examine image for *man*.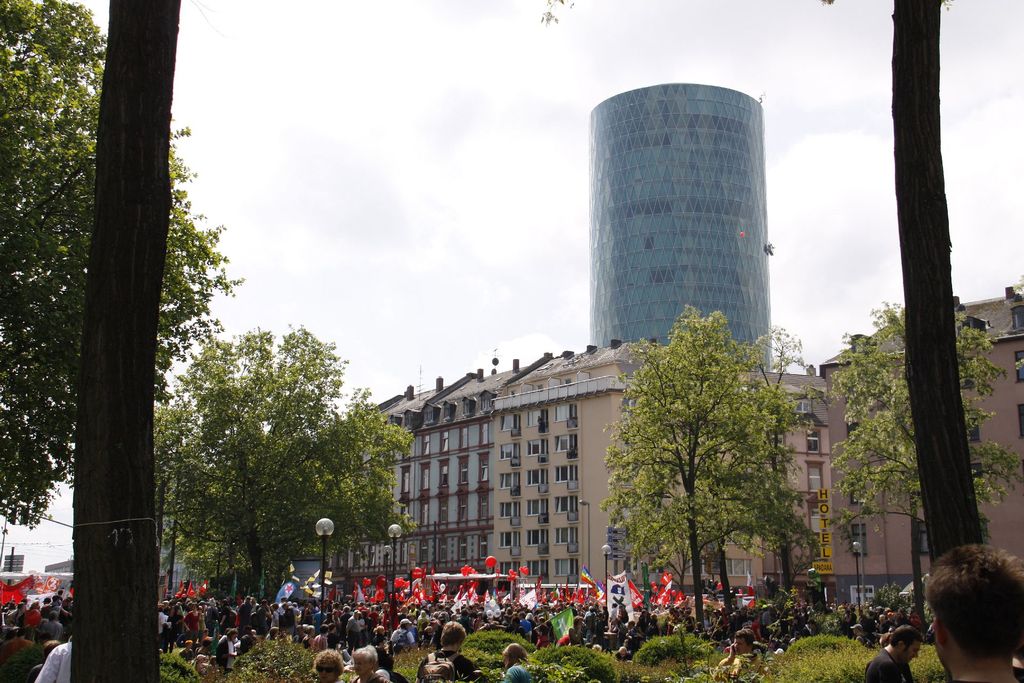
Examination result: left=905, top=544, right=1023, bottom=682.
